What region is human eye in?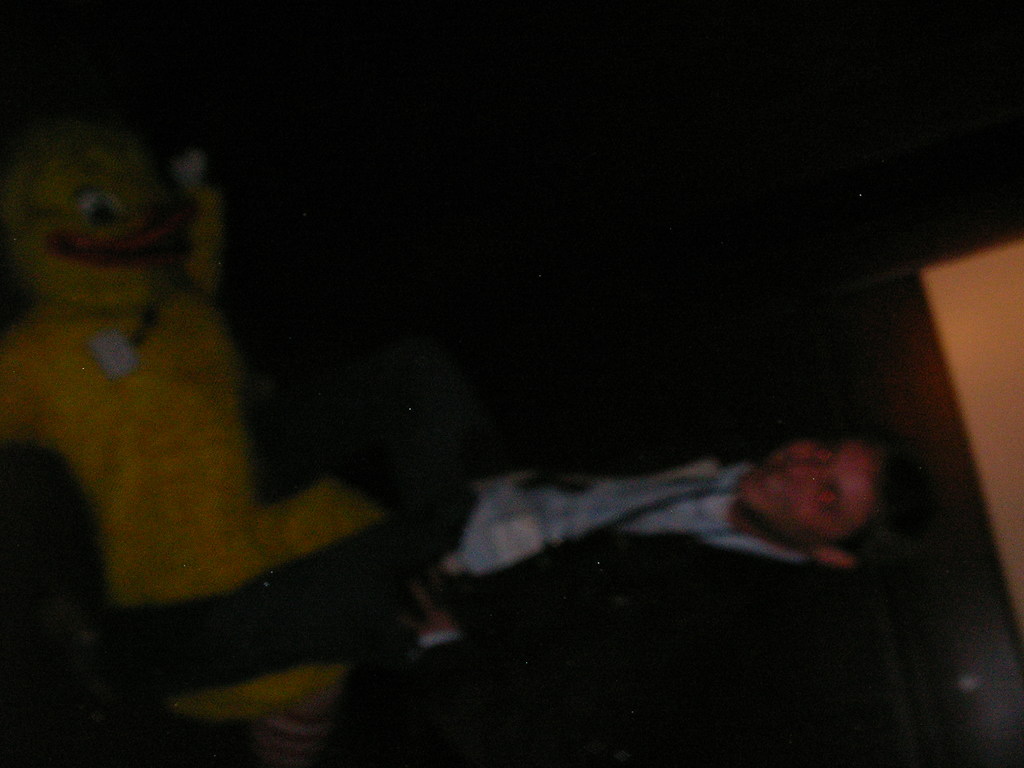
<region>817, 438, 837, 468</region>.
